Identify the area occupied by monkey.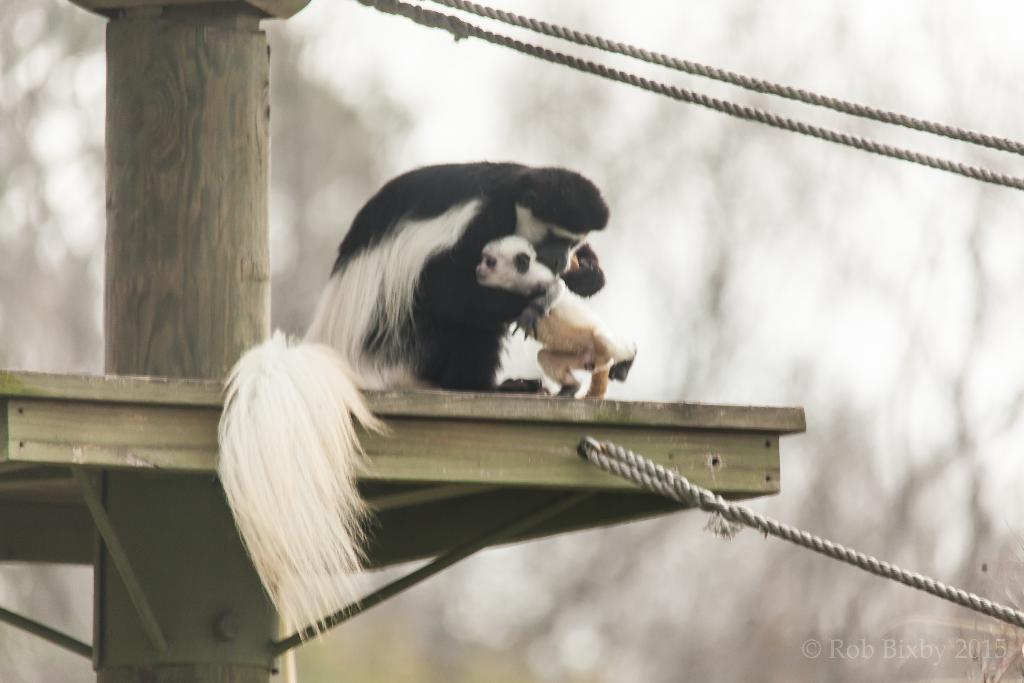
Area: region(502, 197, 648, 410).
